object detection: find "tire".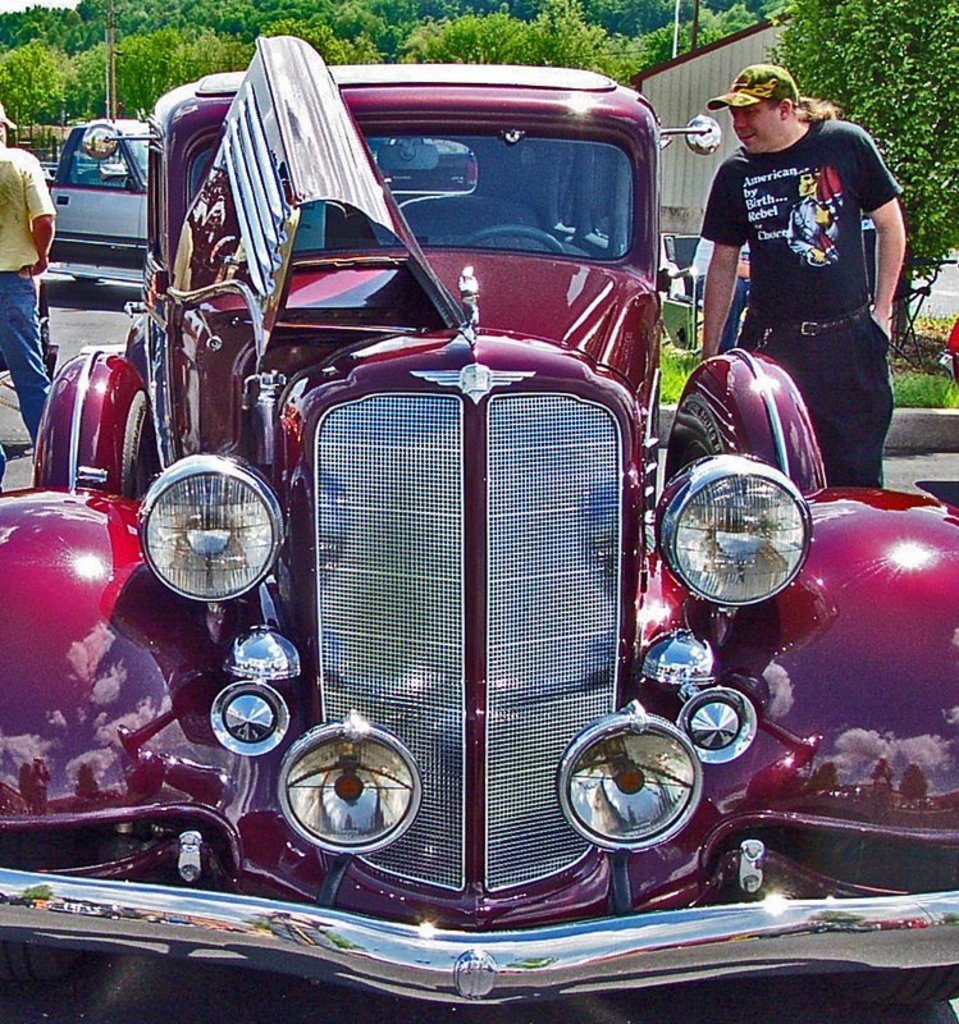
<box>872,956,958,997</box>.
